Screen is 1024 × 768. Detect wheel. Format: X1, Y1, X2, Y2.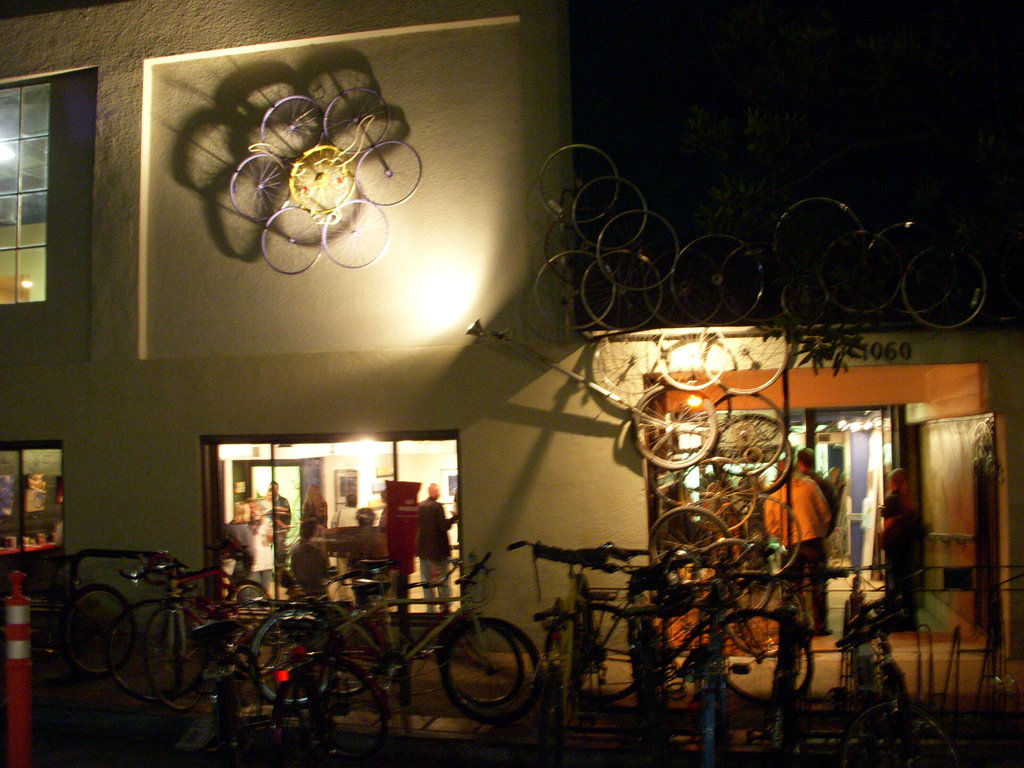
55, 582, 140, 678.
